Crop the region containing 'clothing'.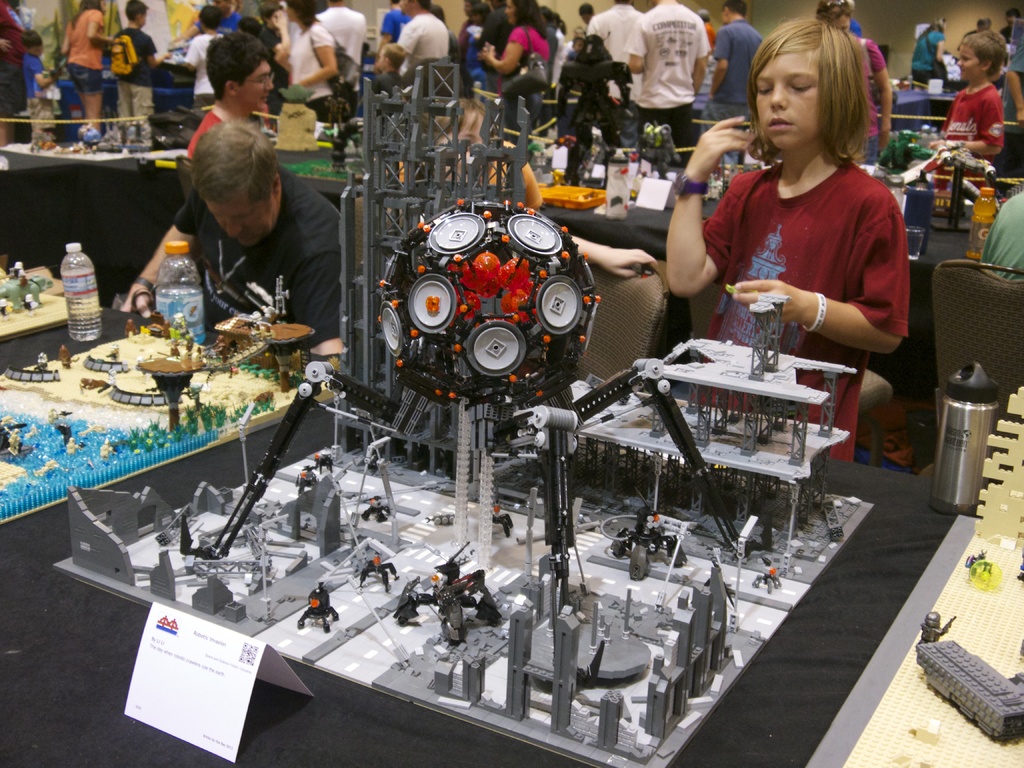
Crop region: 1002:47:1023:132.
